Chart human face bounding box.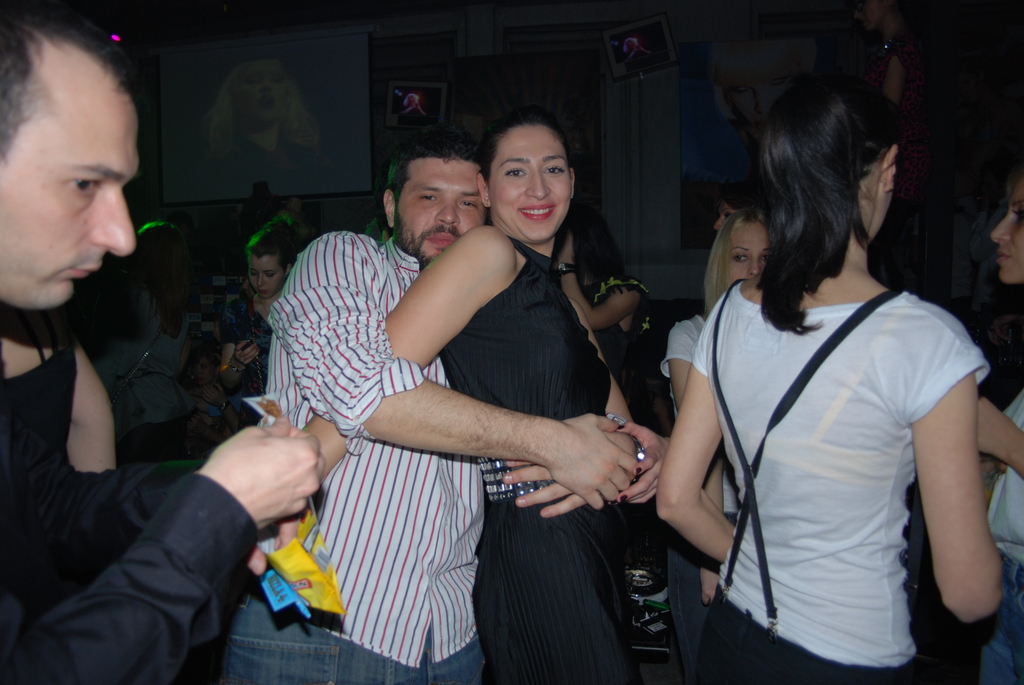
Charted: [x1=489, y1=115, x2=572, y2=242].
